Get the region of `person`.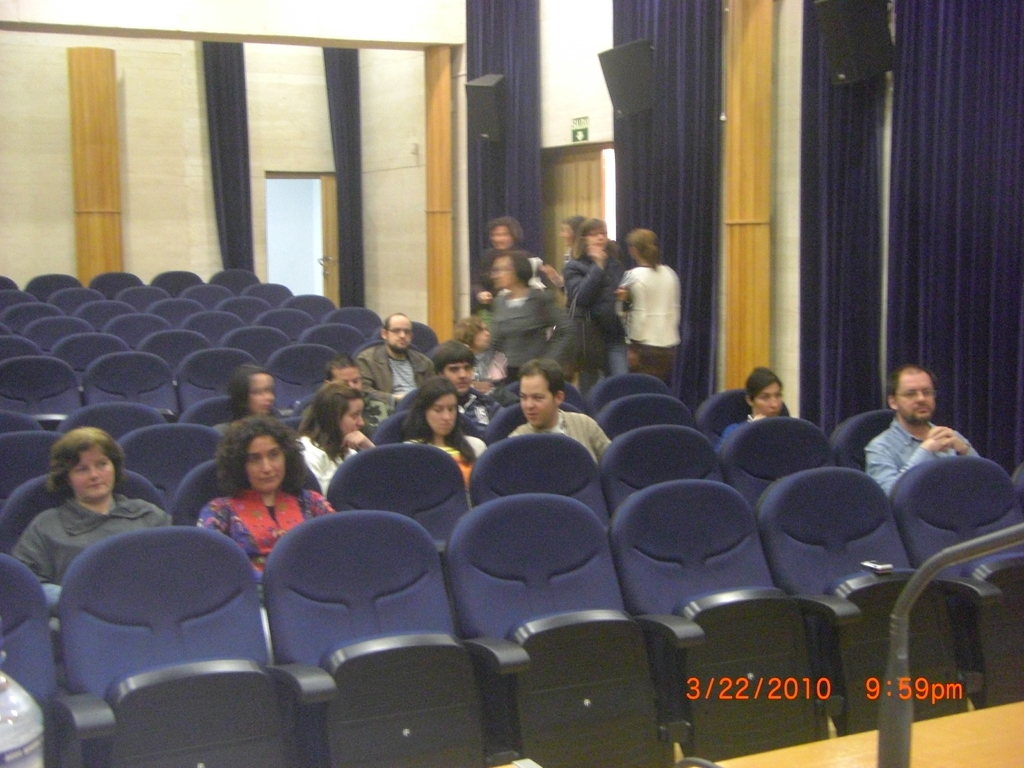
bbox=[433, 337, 493, 428].
